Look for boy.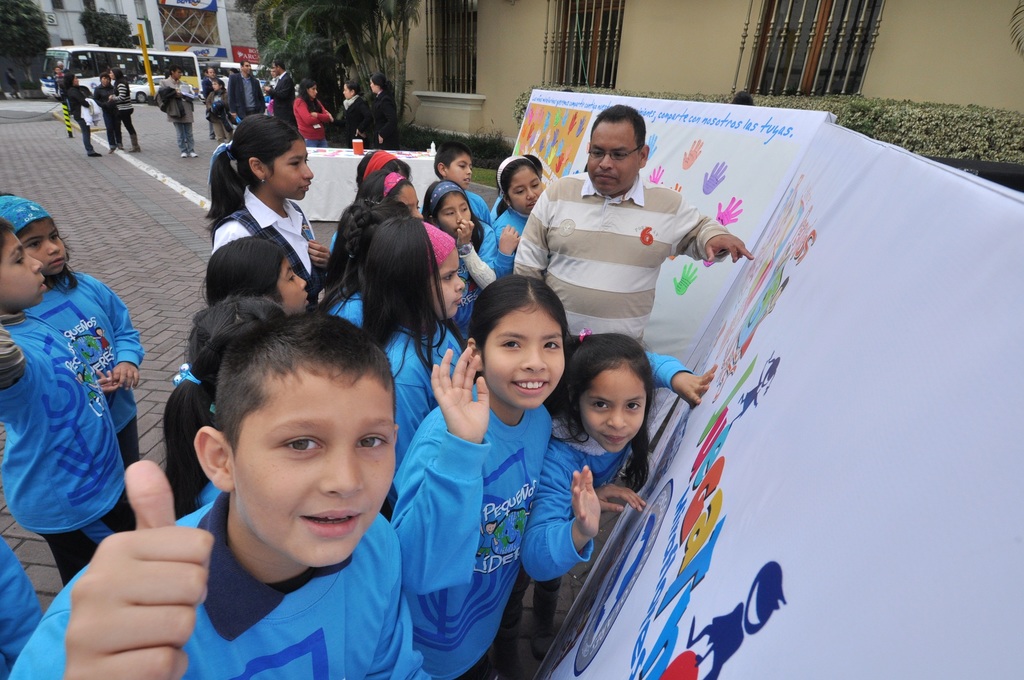
Found: BBox(0, 213, 143, 593).
